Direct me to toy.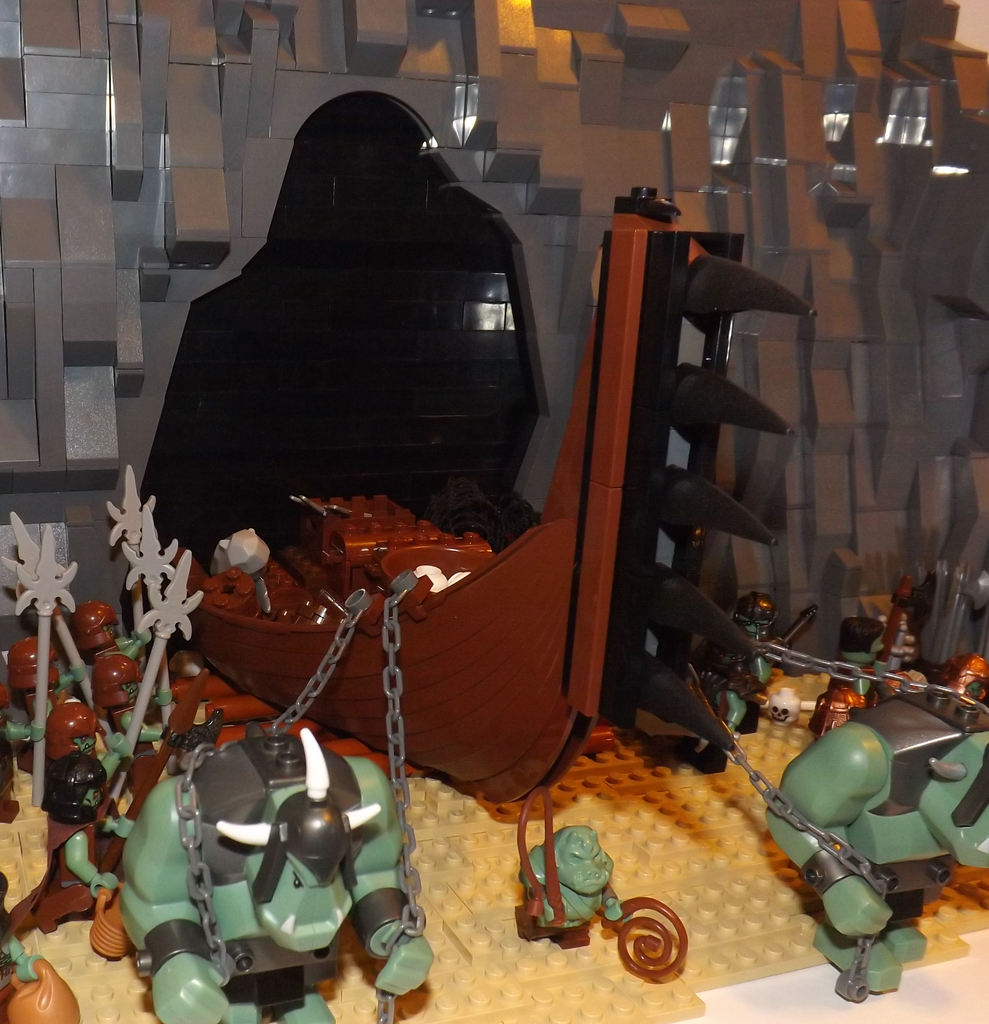
Direction: bbox=[118, 723, 403, 1009].
